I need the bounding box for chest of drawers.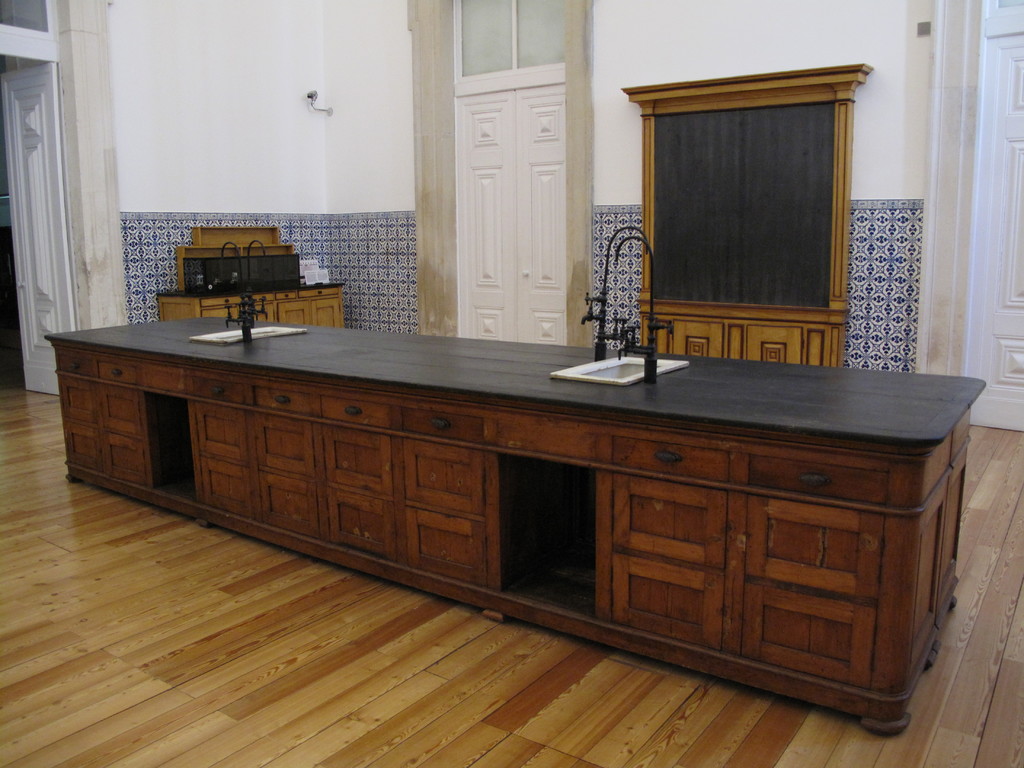
Here it is: [x1=46, y1=341, x2=979, y2=738].
